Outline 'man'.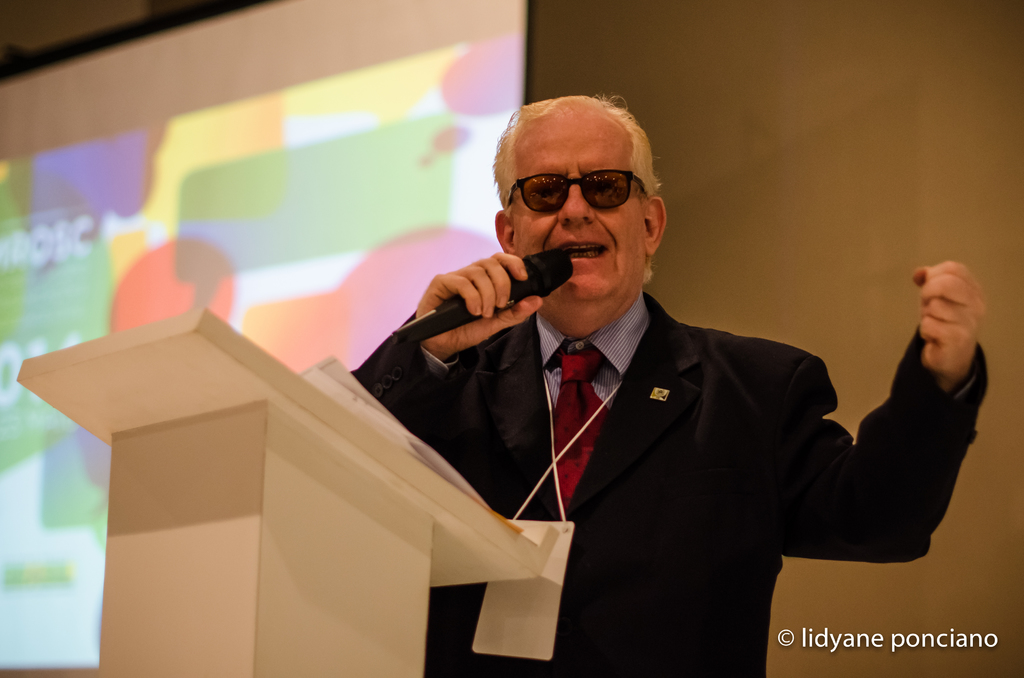
Outline: <box>333,99,920,649</box>.
